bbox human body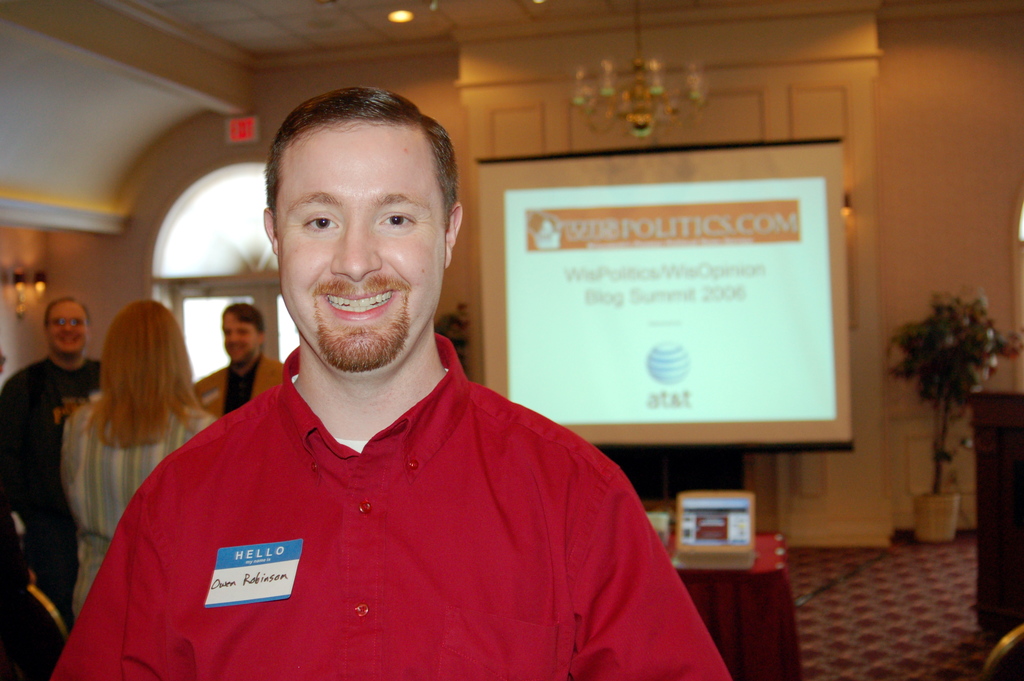
BBox(0, 295, 101, 549)
